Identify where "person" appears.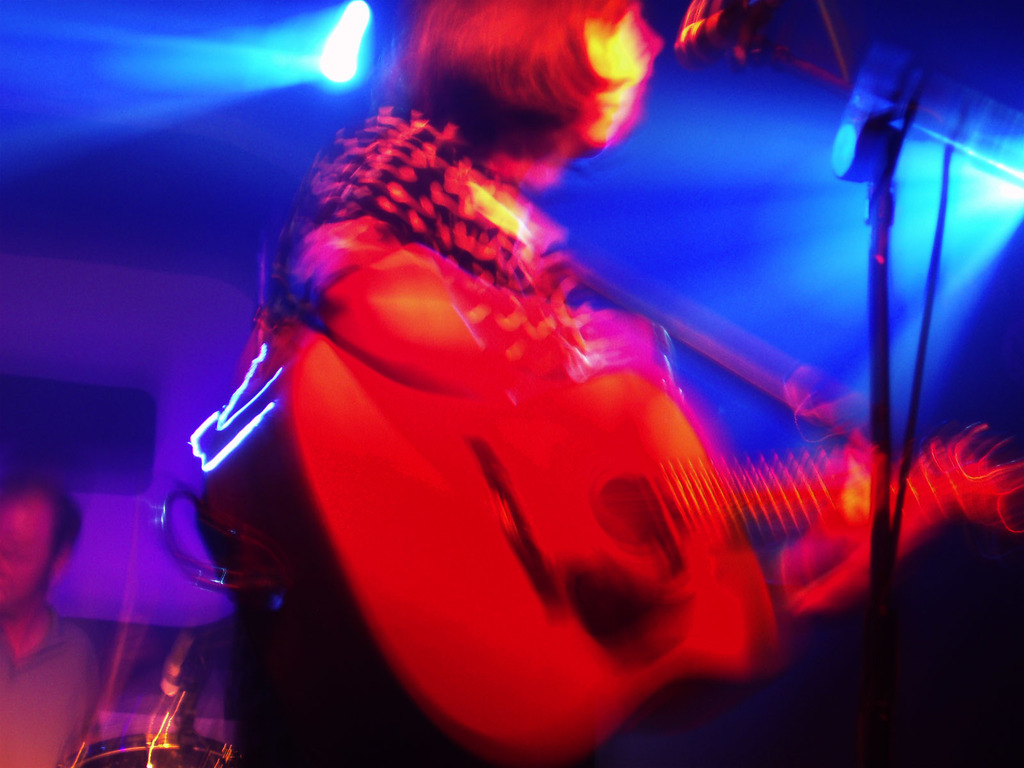
Appears at <bbox>0, 489, 95, 765</bbox>.
